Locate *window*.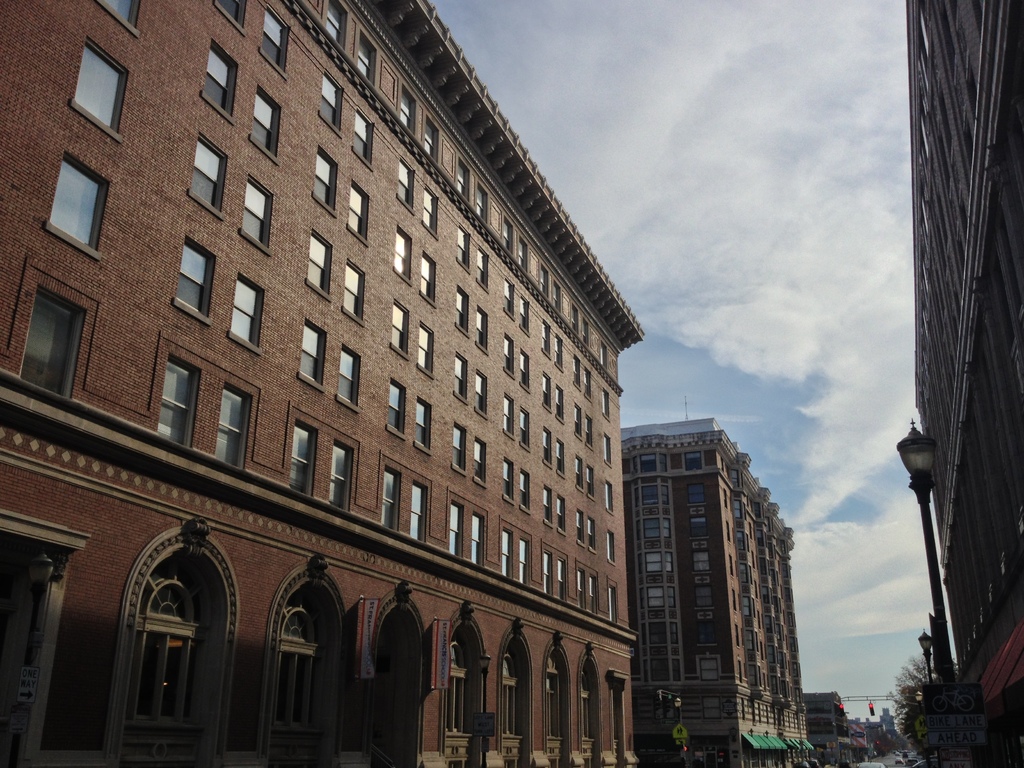
Bounding box: detection(419, 324, 437, 375).
